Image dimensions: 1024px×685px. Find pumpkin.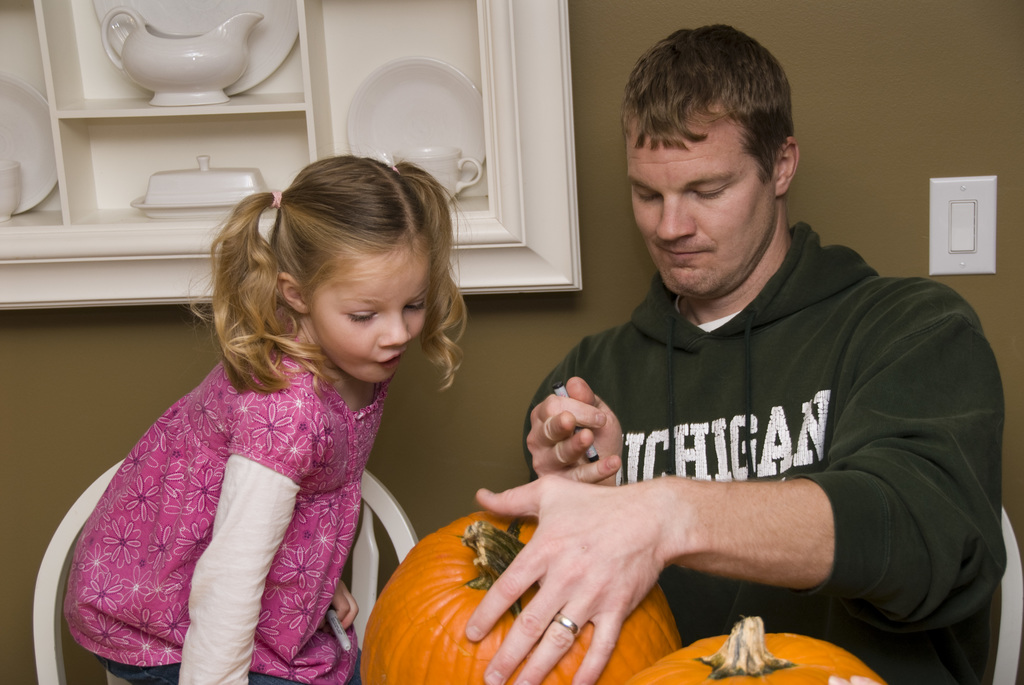
x1=625, y1=609, x2=886, y2=684.
